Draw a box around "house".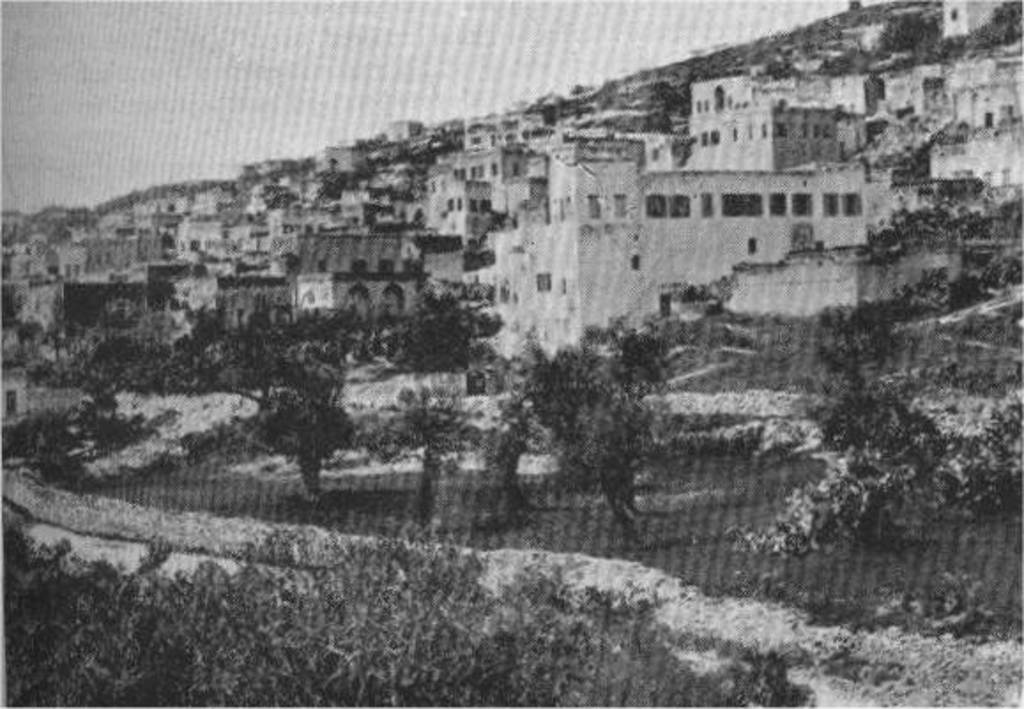
bbox=[686, 62, 870, 113].
